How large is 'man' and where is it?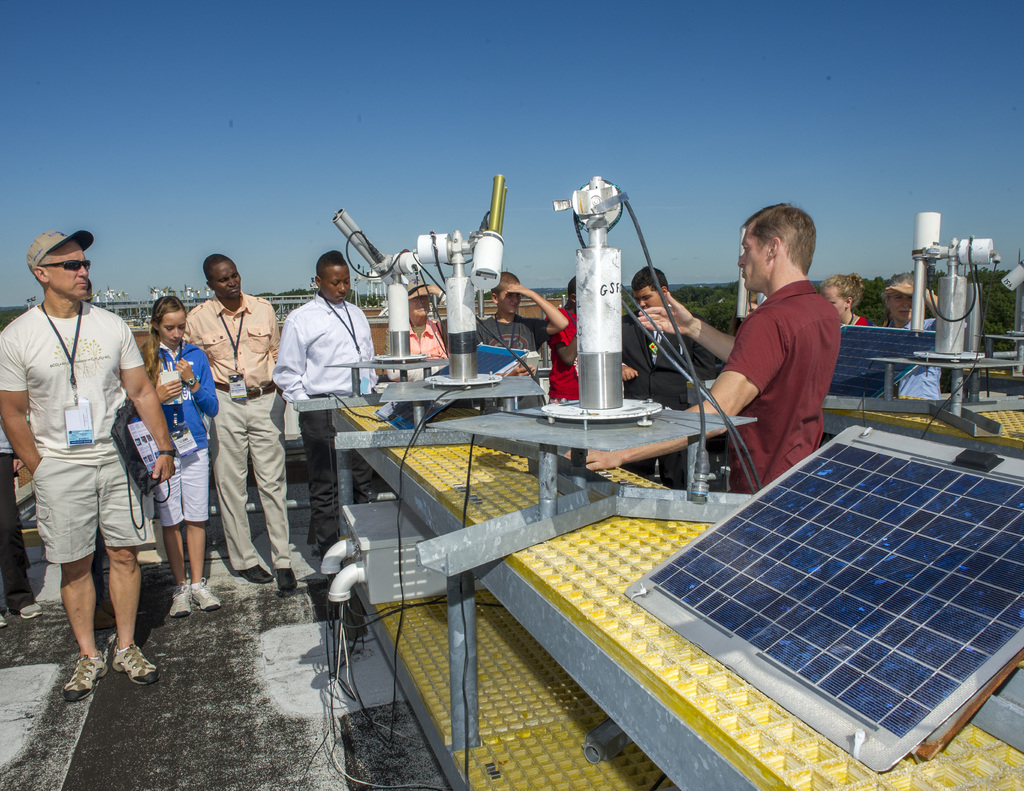
Bounding box: Rect(620, 269, 717, 493).
